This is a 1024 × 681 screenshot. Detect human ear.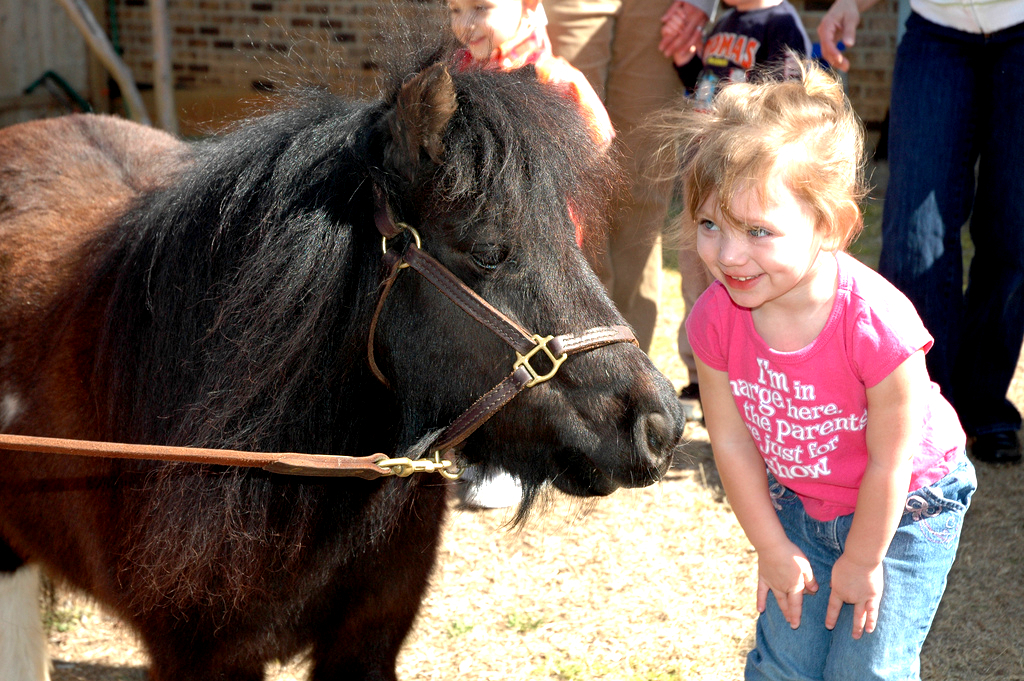
locate(819, 208, 858, 251).
